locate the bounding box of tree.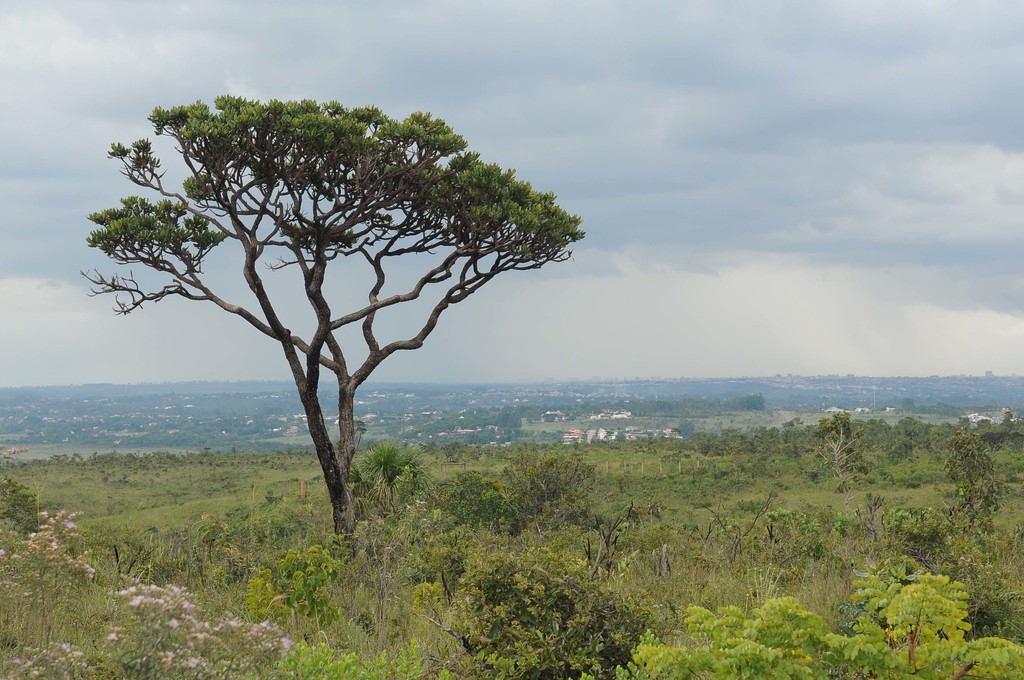
Bounding box: BBox(413, 537, 661, 678).
